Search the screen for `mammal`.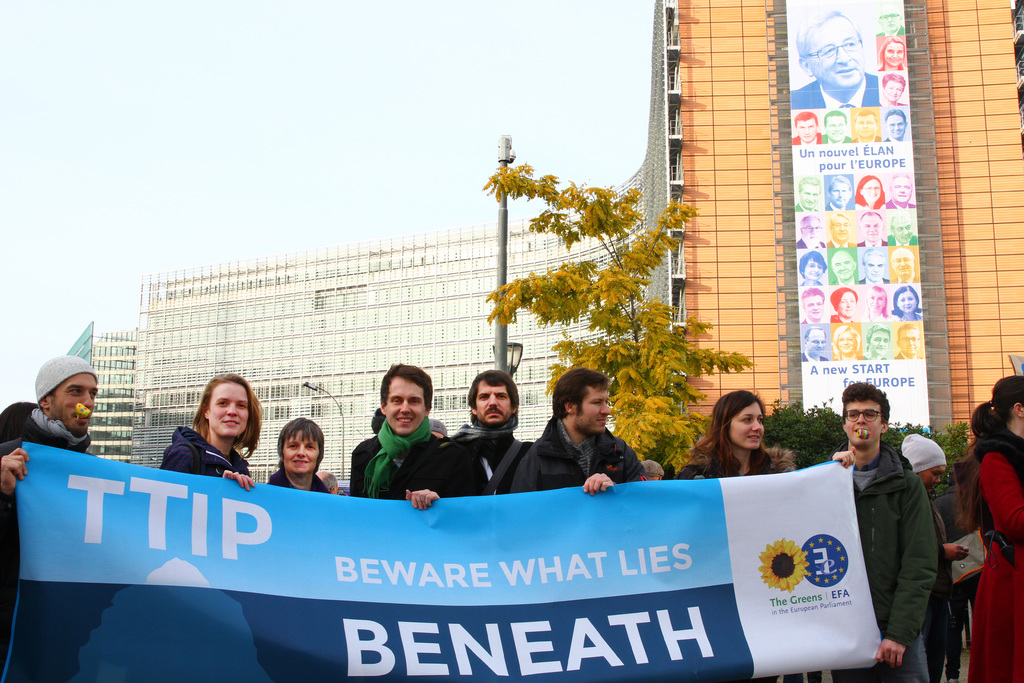
Found at 963/374/1023/682.
